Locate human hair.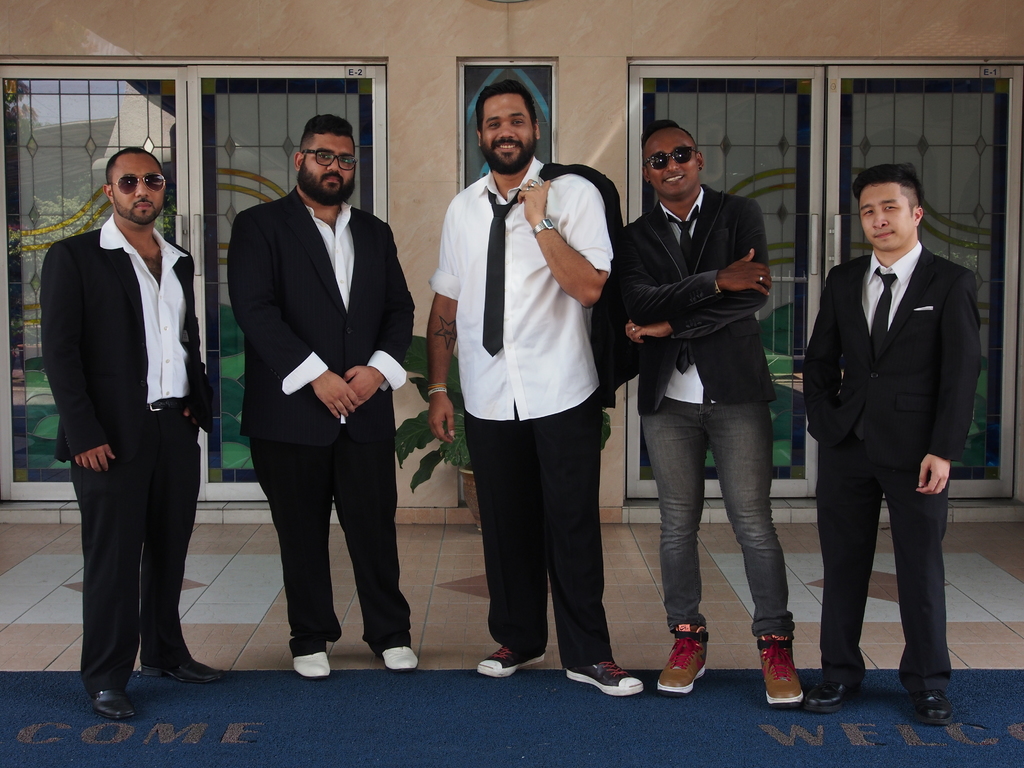
Bounding box: [104, 145, 163, 180].
